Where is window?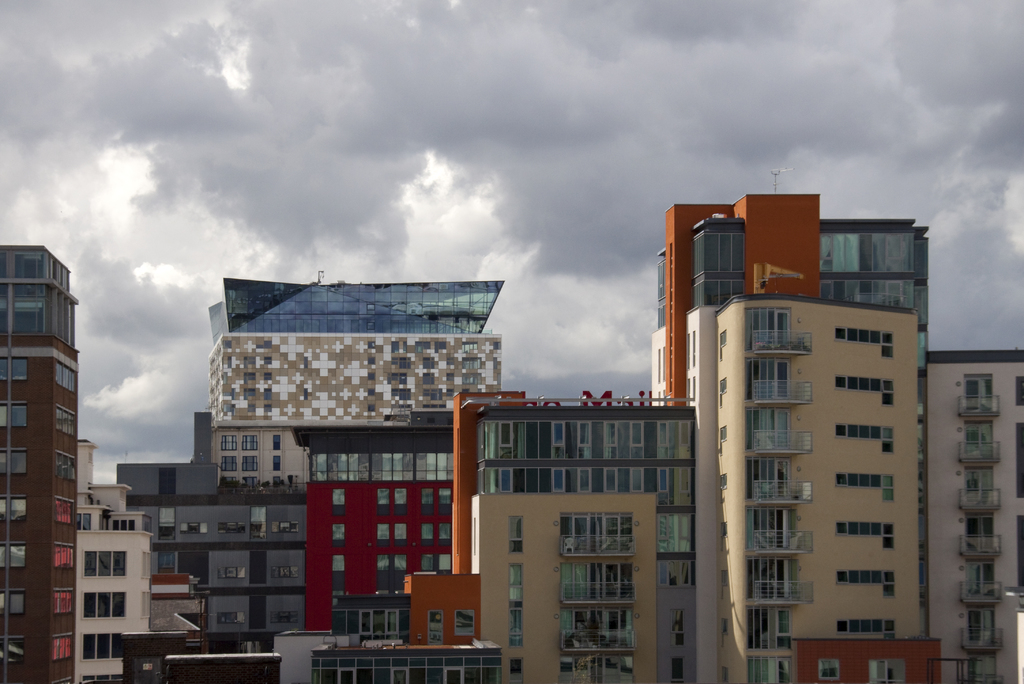
locate(367, 354, 375, 364).
